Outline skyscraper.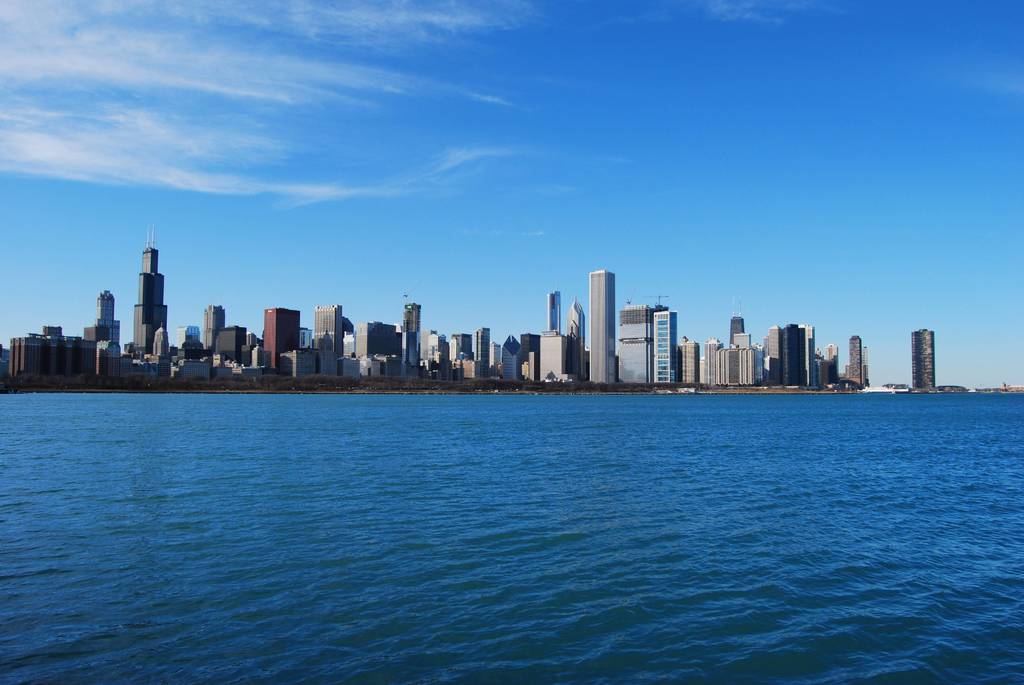
Outline: bbox=(678, 341, 698, 388).
